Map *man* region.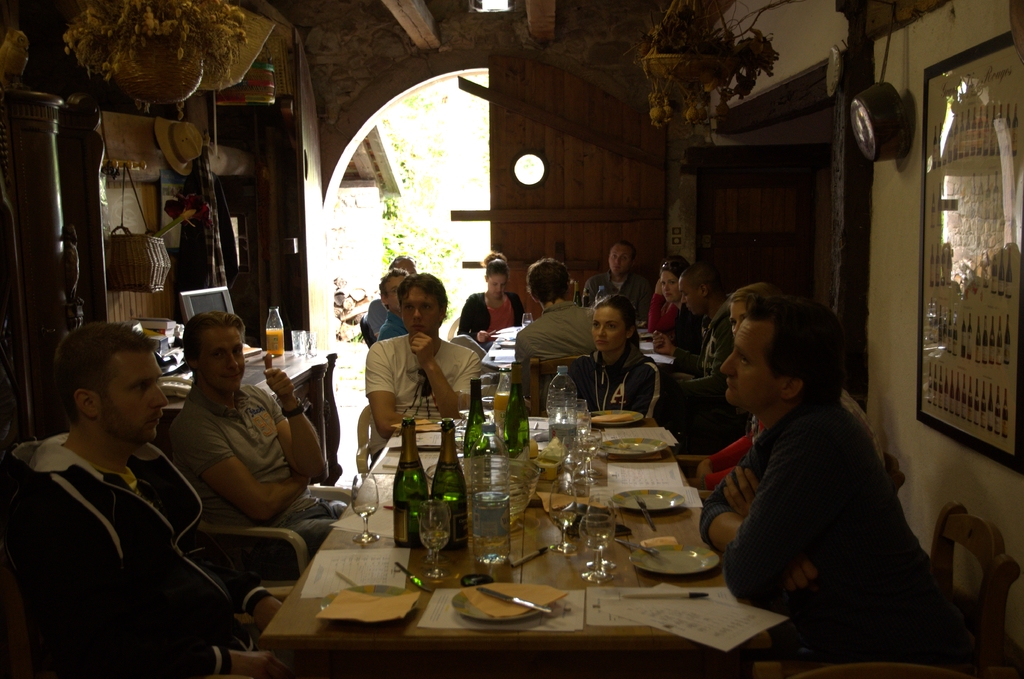
Mapped to 653, 263, 738, 423.
